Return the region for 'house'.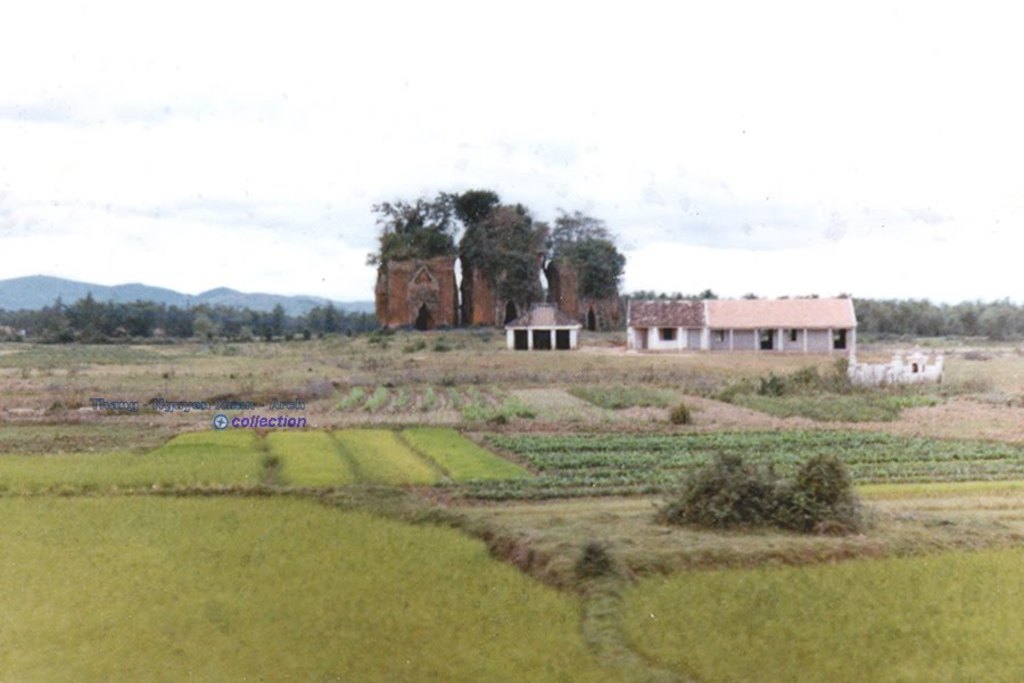
{"x1": 601, "y1": 281, "x2": 885, "y2": 361}.
